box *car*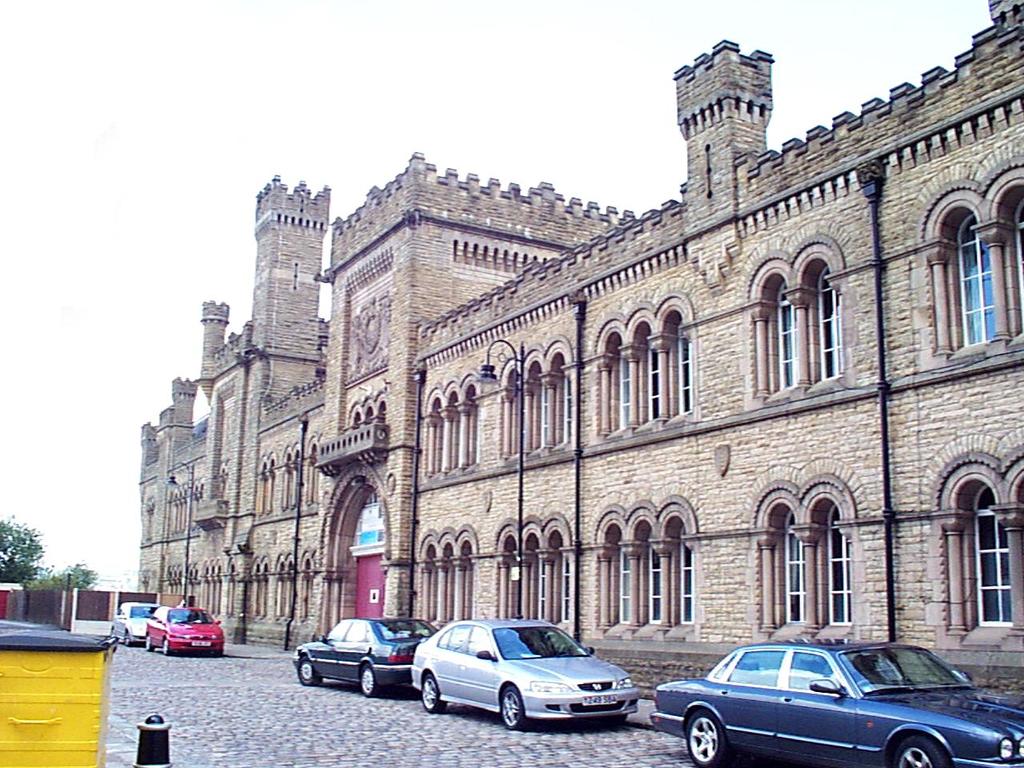
{"left": 2, "top": 618, "right": 58, "bottom": 630}
